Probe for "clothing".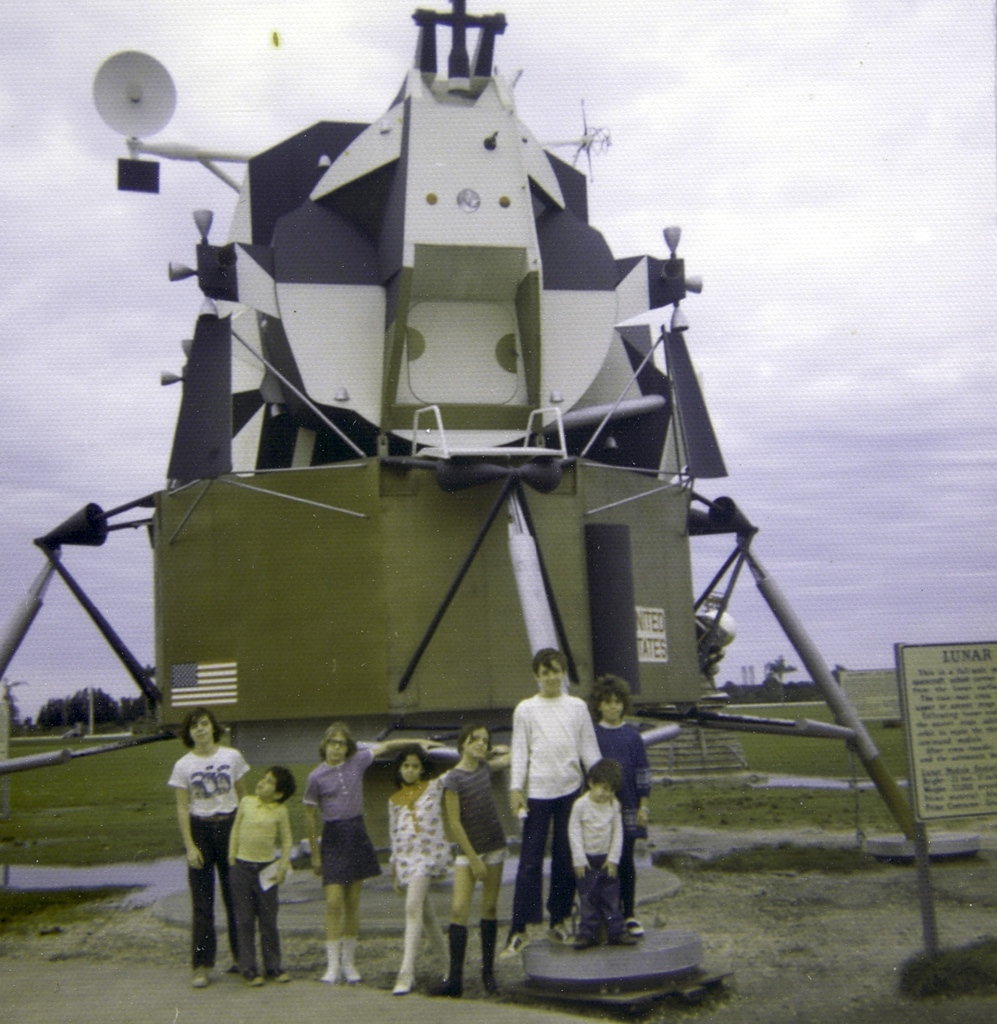
Probe result: l=601, t=720, r=659, b=897.
